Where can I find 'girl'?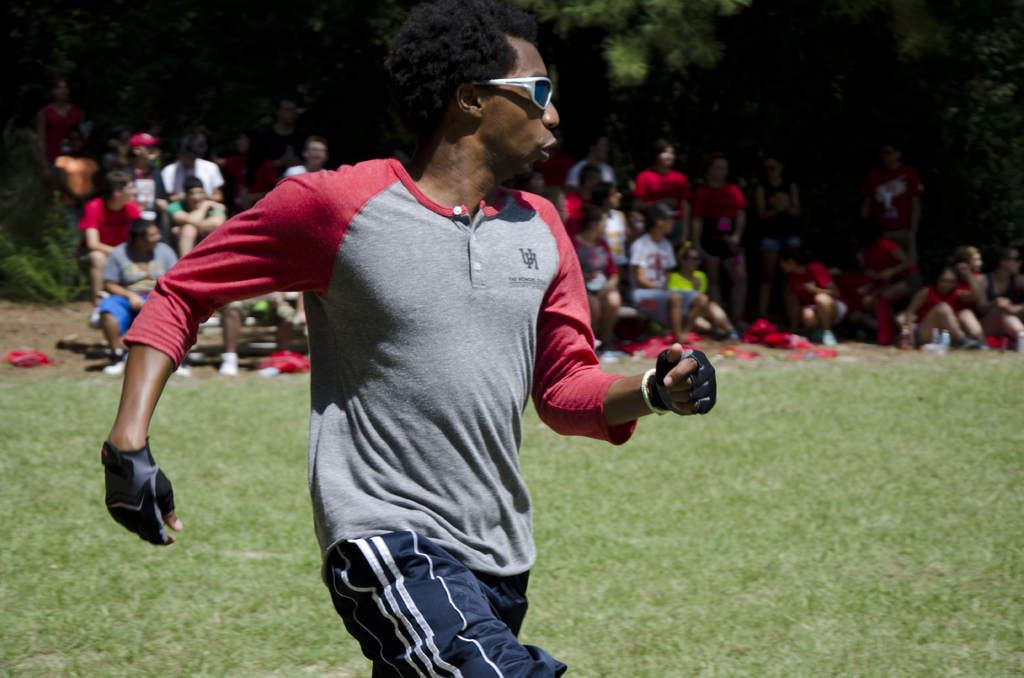
You can find it at bbox=[956, 243, 1003, 343].
